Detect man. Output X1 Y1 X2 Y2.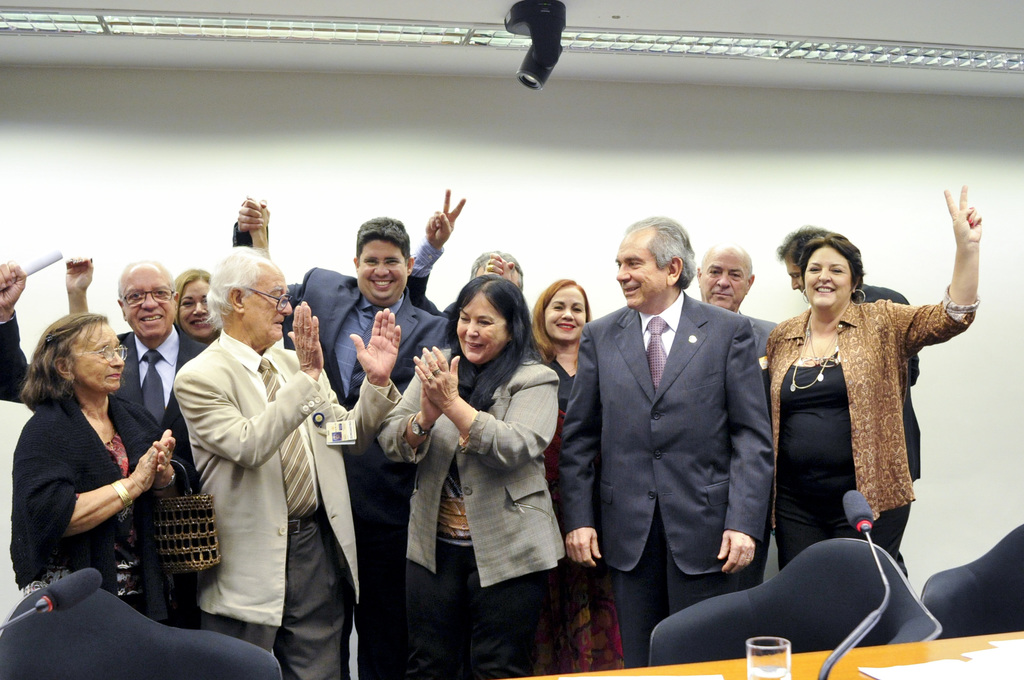
568 202 795 665.
